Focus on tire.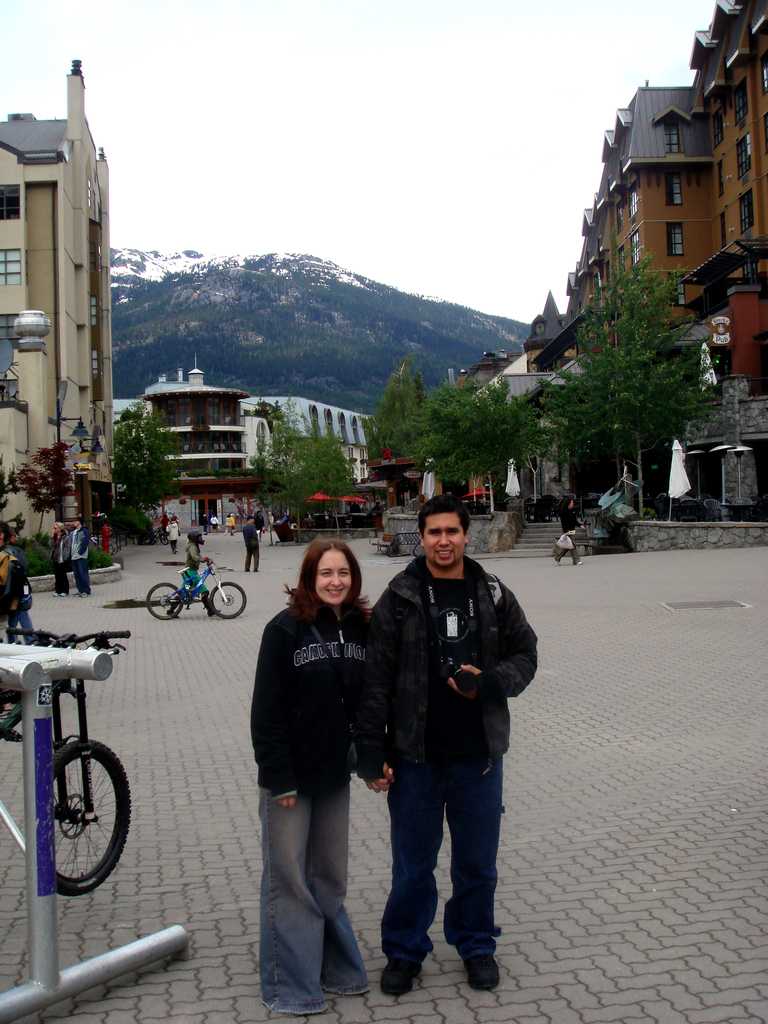
Focused at l=147, t=583, r=182, b=620.
